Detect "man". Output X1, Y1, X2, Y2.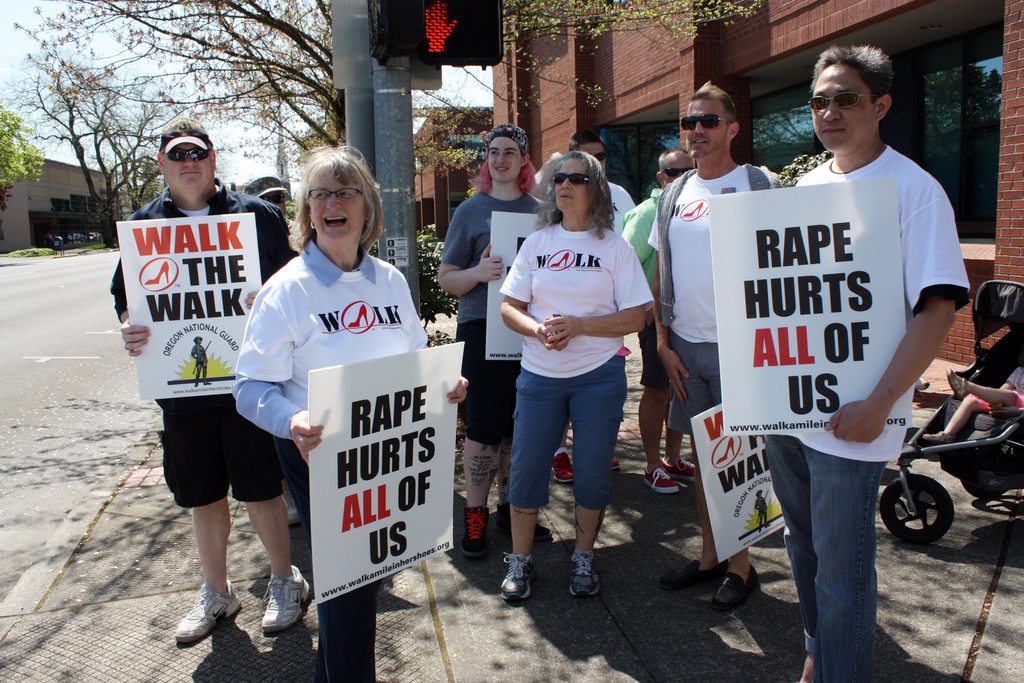
242, 177, 302, 525.
